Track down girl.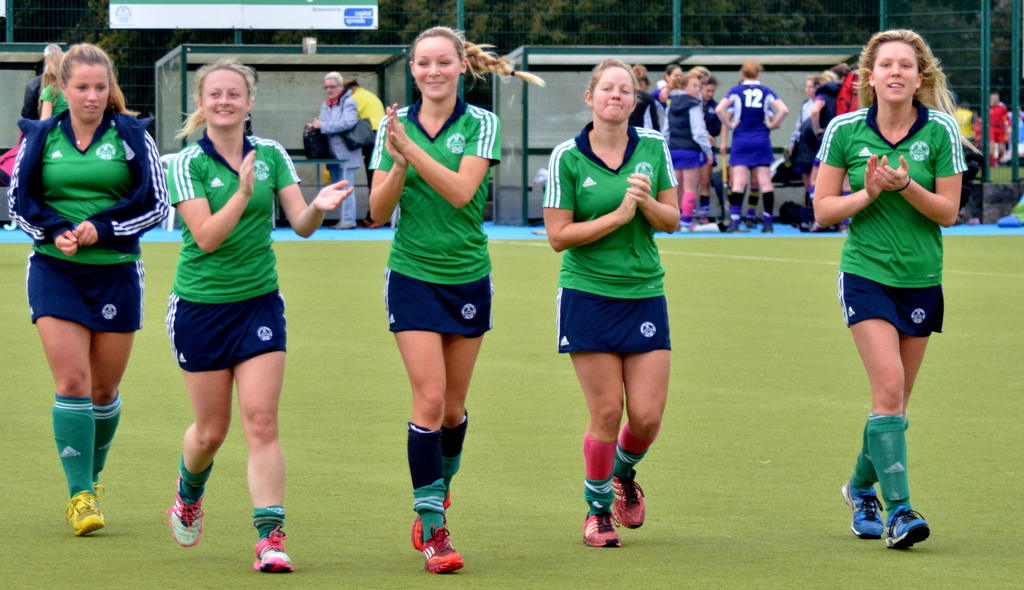
Tracked to 370,21,545,580.
